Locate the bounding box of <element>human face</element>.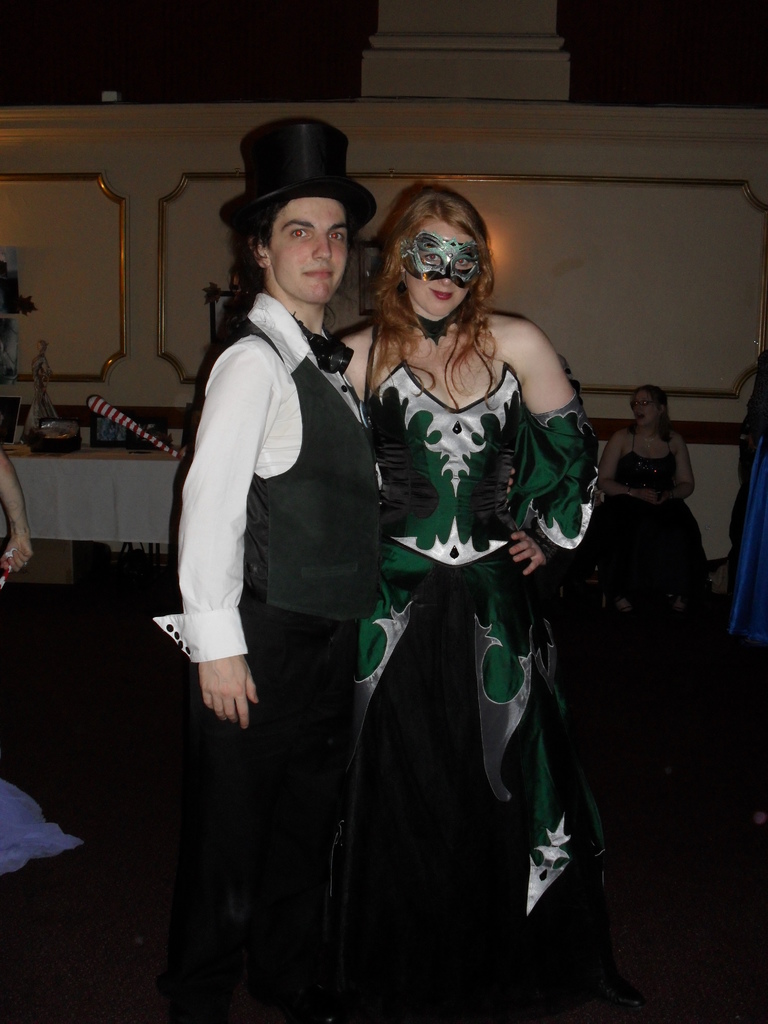
Bounding box: left=270, top=195, right=351, bottom=300.
